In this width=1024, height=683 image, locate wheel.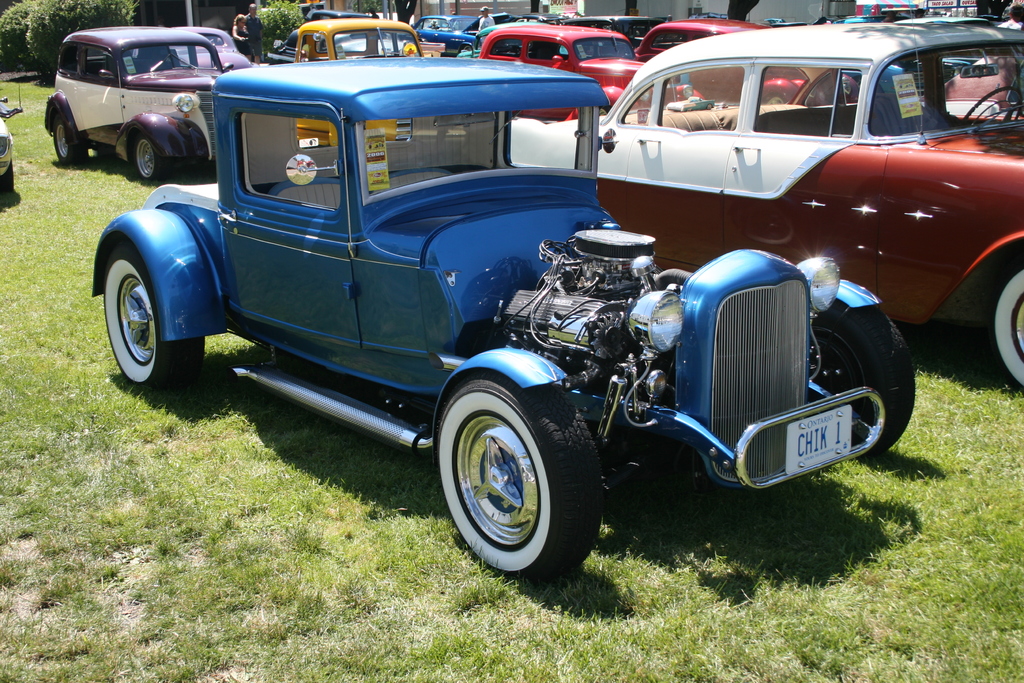
Bounding box: l=705, t=101, r=714, b=113.
